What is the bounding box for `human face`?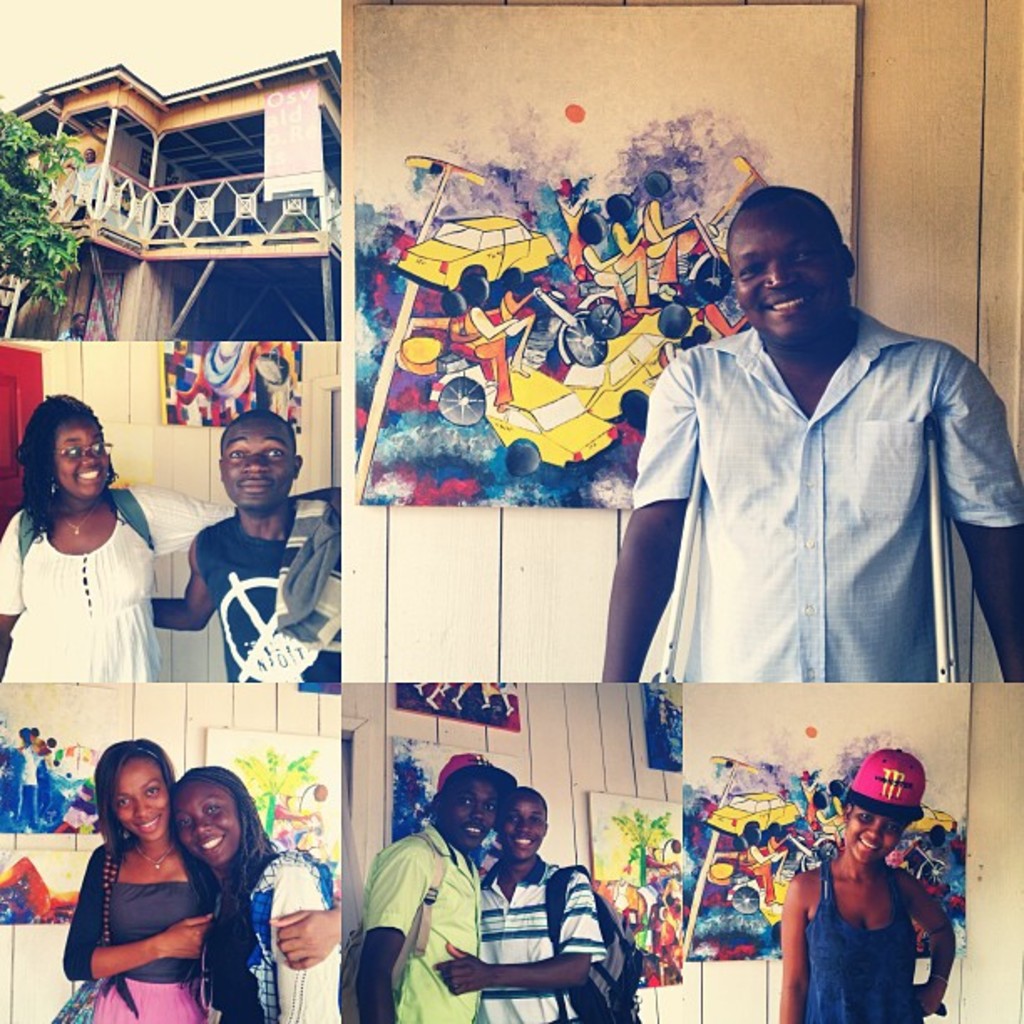
crop(730, 212, 842, 345).
